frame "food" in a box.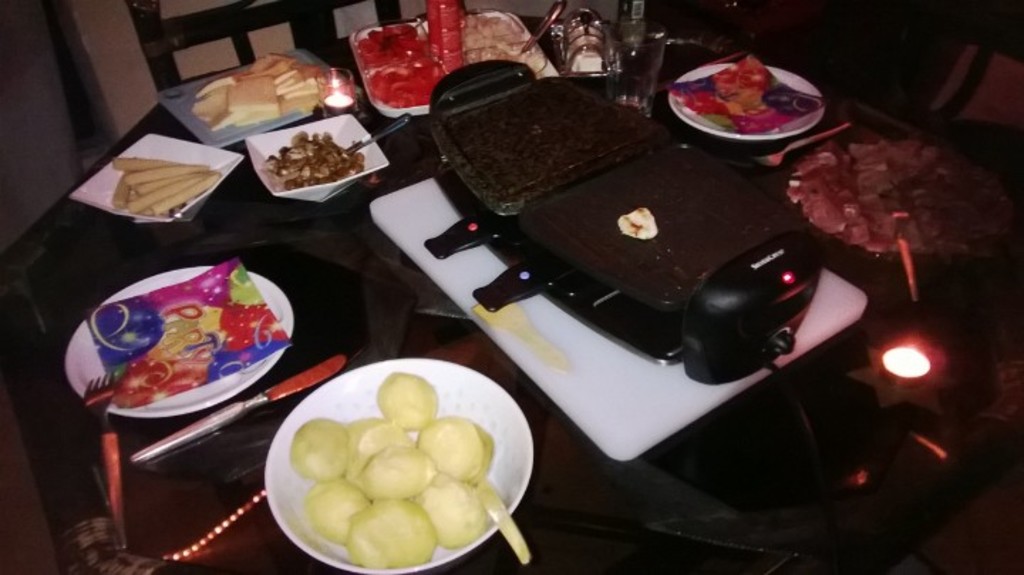
x1=784, y1=139, x2=1015, y2=253.
